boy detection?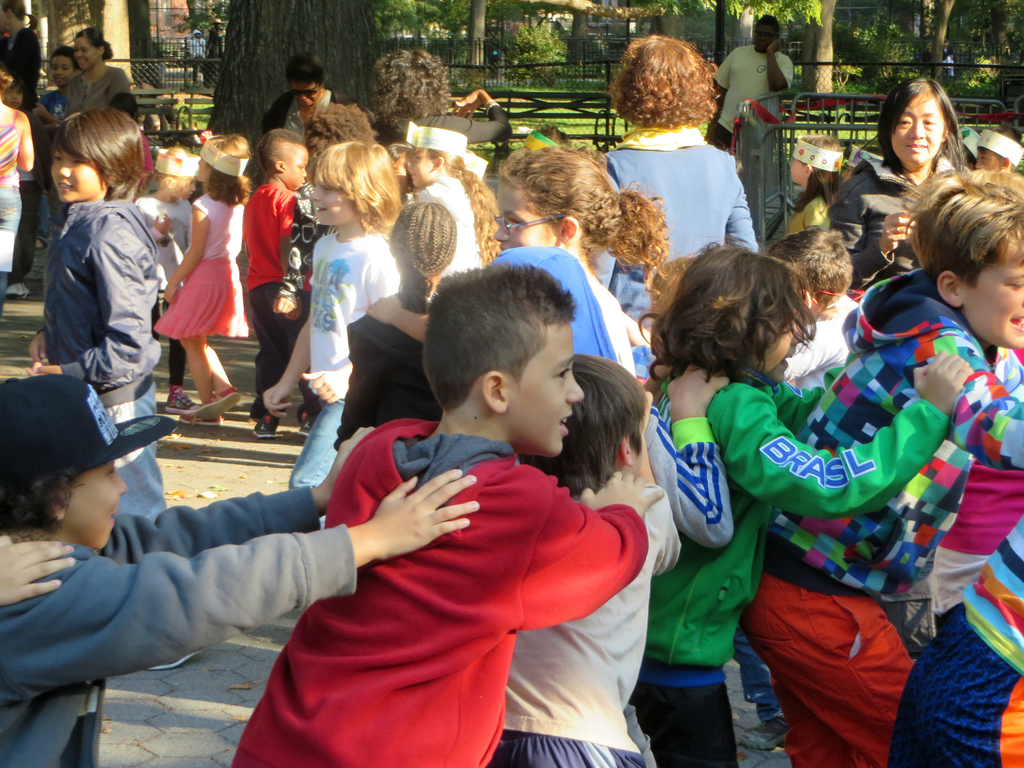
bbox=[127, 142, 195, 325]
